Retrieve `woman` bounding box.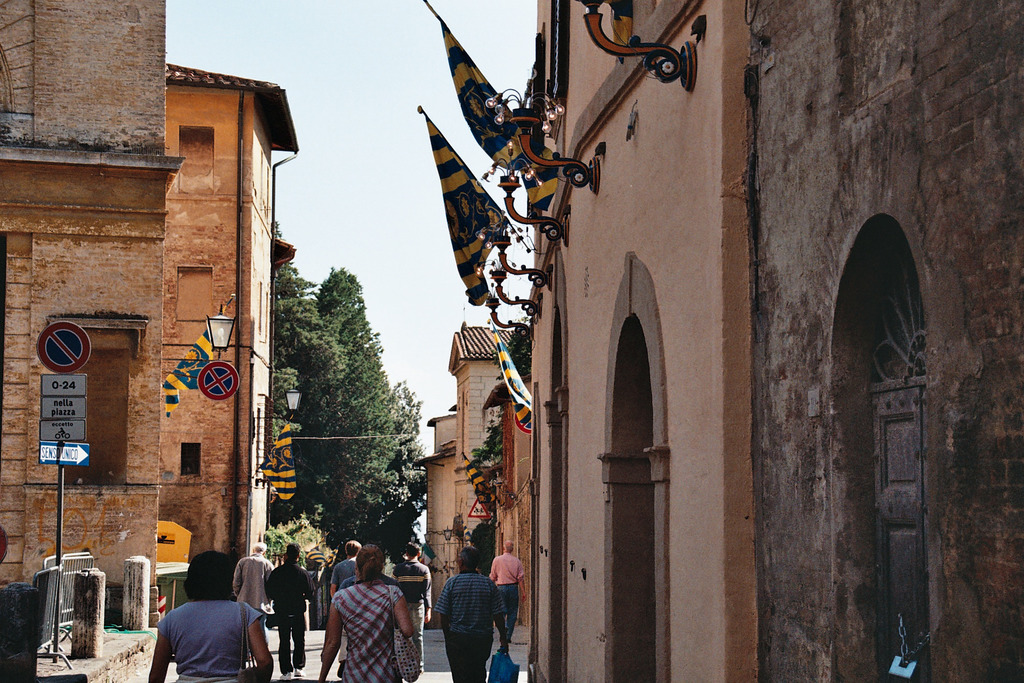
Bounding box: 145, 558, 270, 682.
